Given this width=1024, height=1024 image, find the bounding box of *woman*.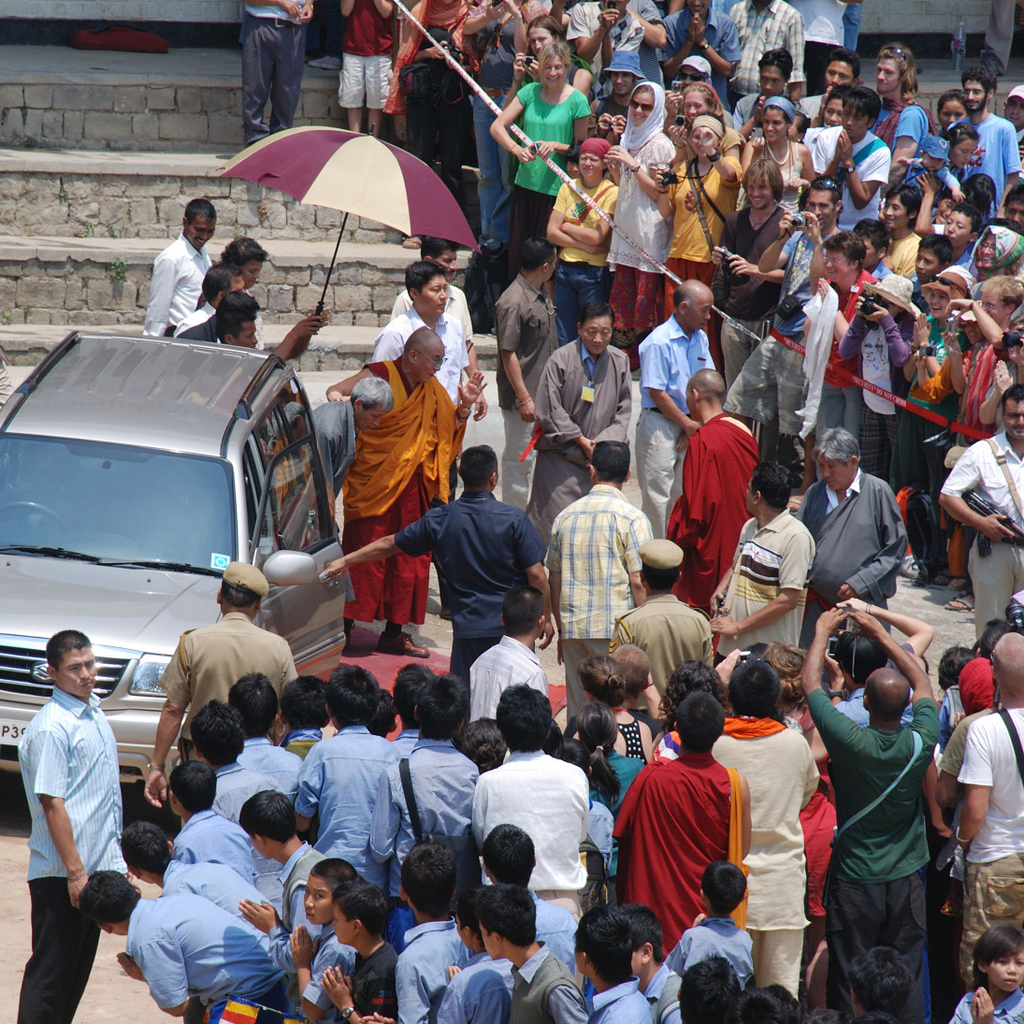
Rect(893, 259, 980, 489).
